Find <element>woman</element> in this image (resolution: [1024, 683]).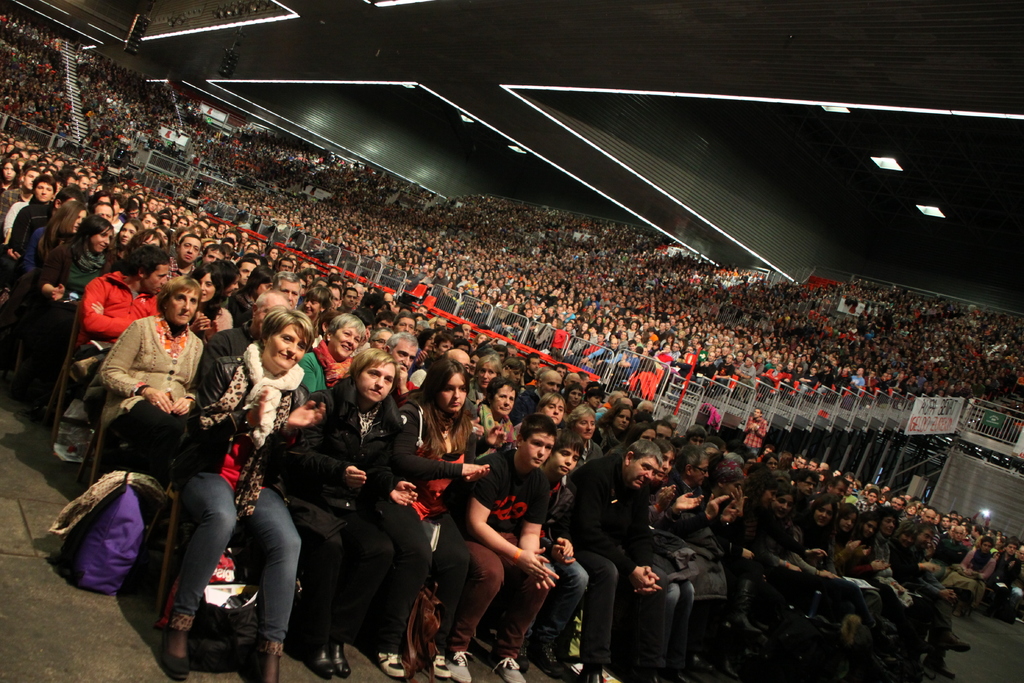
(left=557, top=402, right=602, bottom=466).
